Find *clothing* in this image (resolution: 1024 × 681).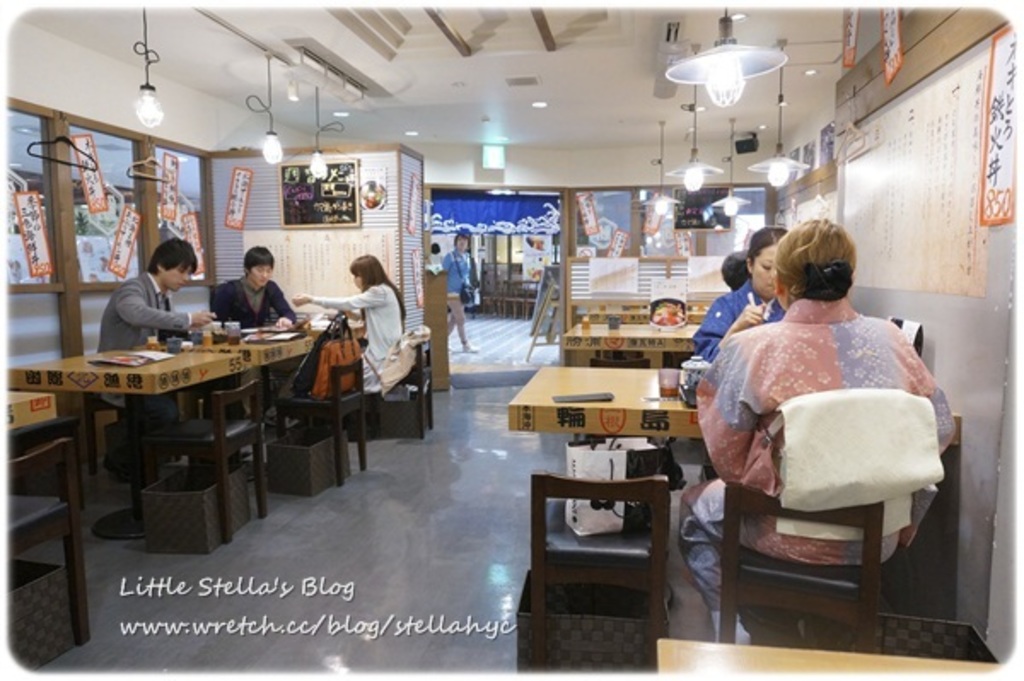
Rect(201, 273, 297, 333).
